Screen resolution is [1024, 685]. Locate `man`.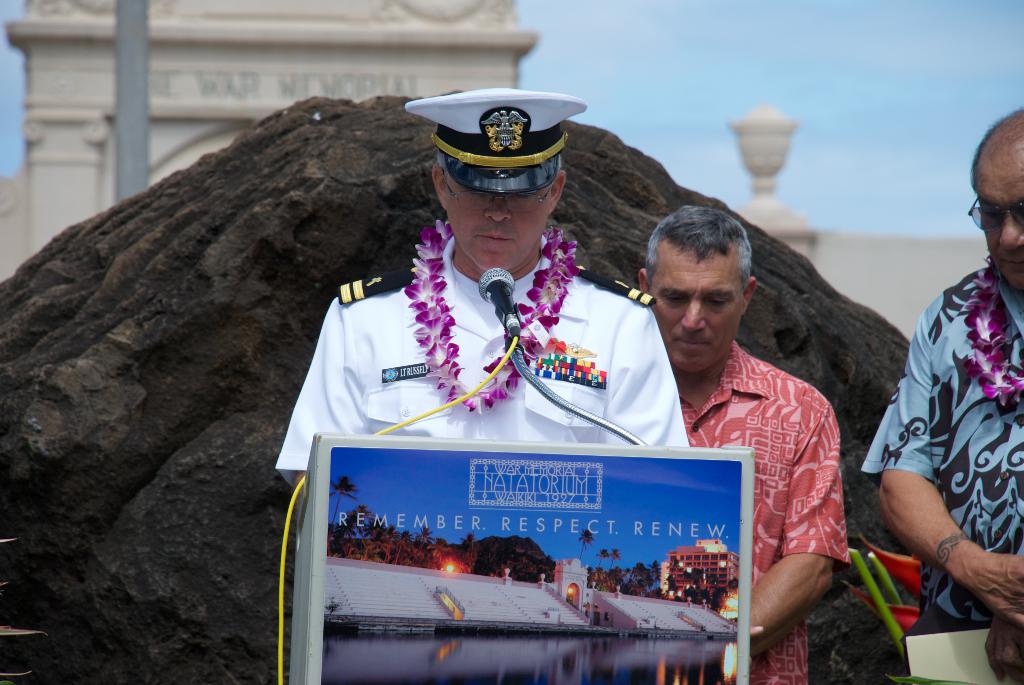
{"x1": 275, "y1": 88, "x2": 694, "y2": 496}.
